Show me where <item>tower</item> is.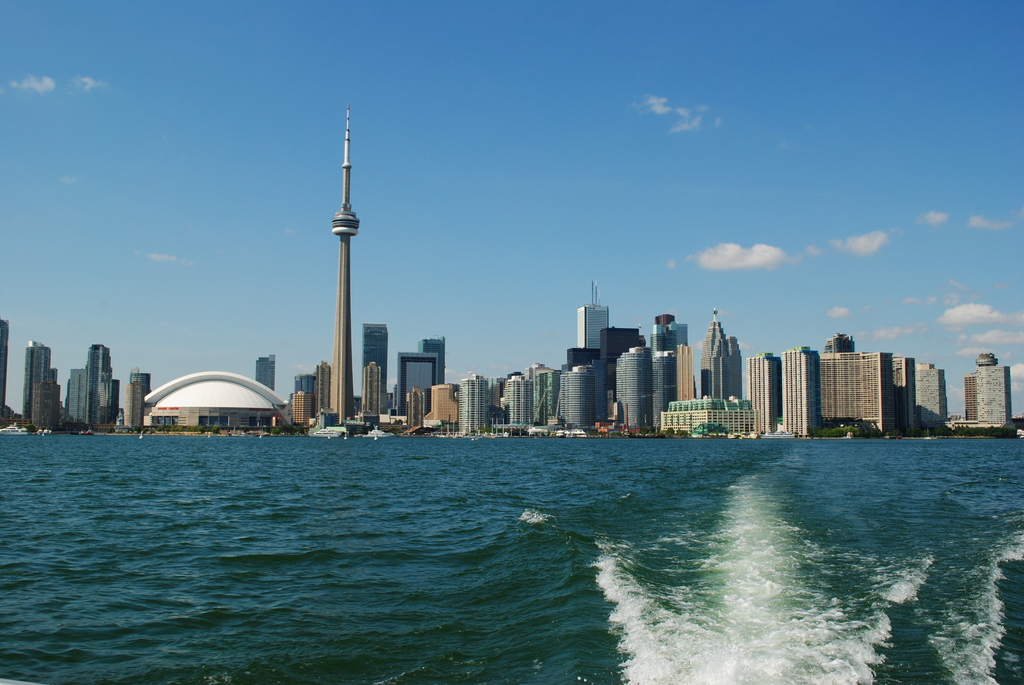
<item>tower</item> is at BBox(18, 338, 61, 436).
